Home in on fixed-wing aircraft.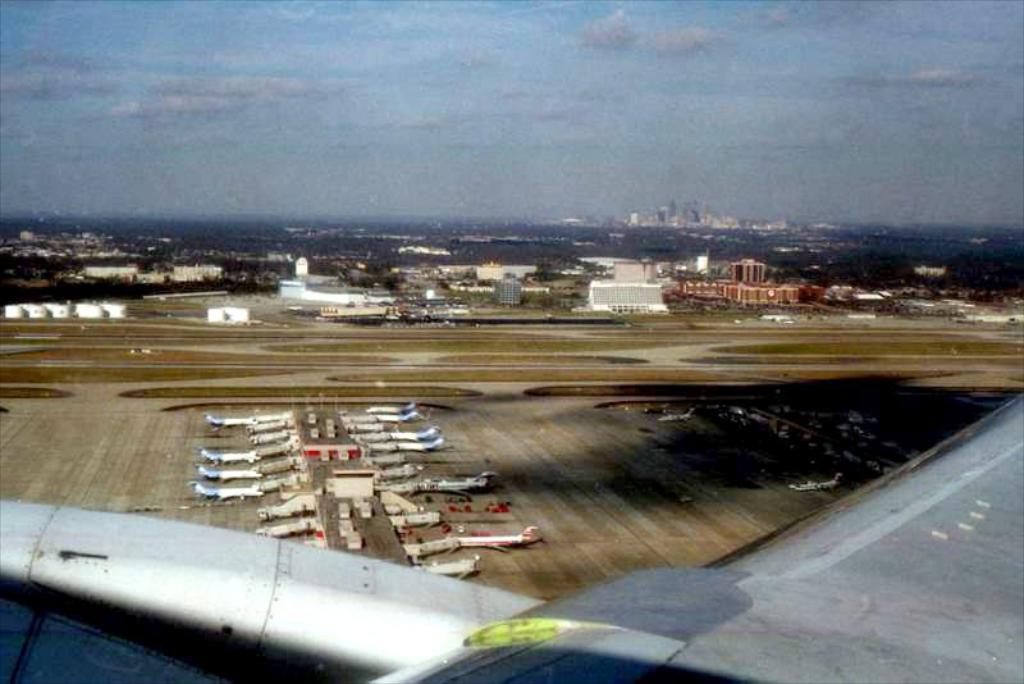
Homed in at [x1=457, y1=517, x2=541, y2=553].
